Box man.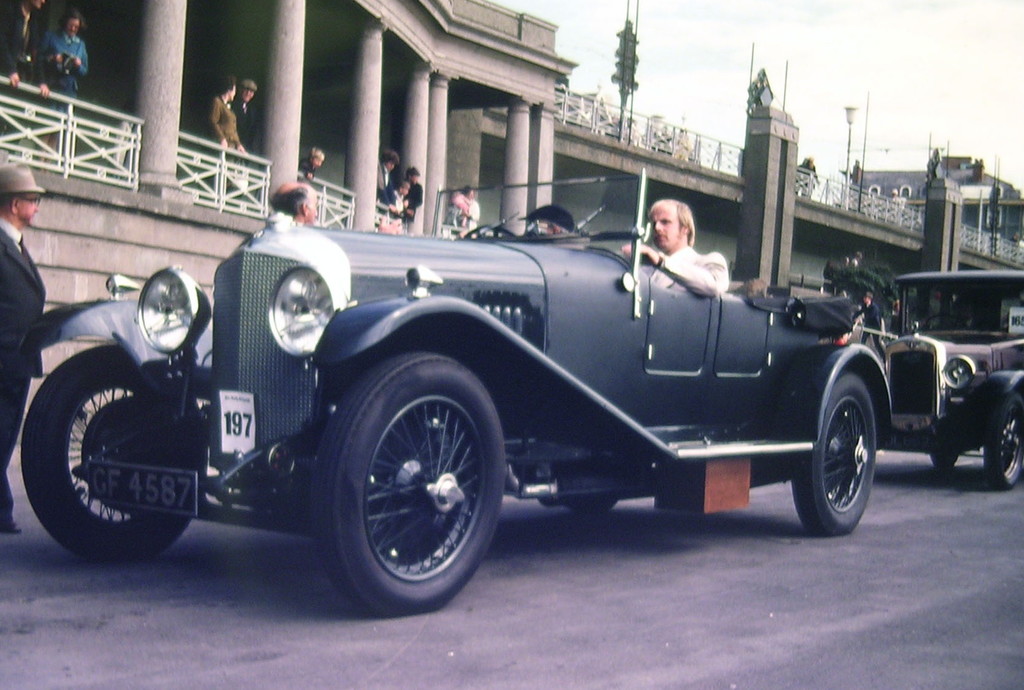
0/0/52/157.
